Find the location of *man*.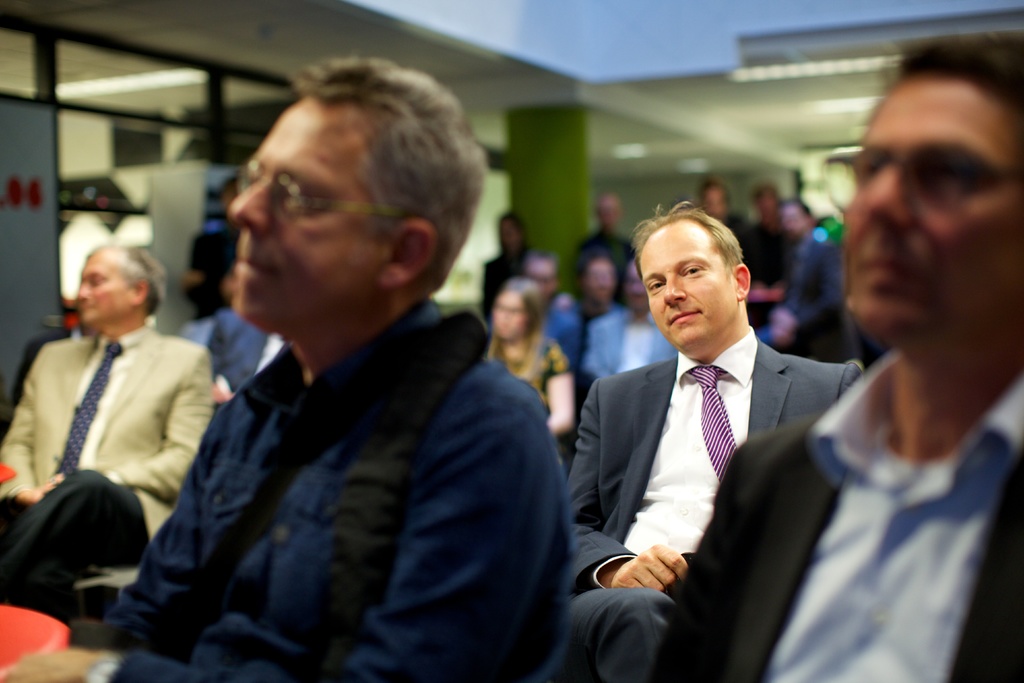
Location: (x1=577, y1=258, x2=676, y2=384).
